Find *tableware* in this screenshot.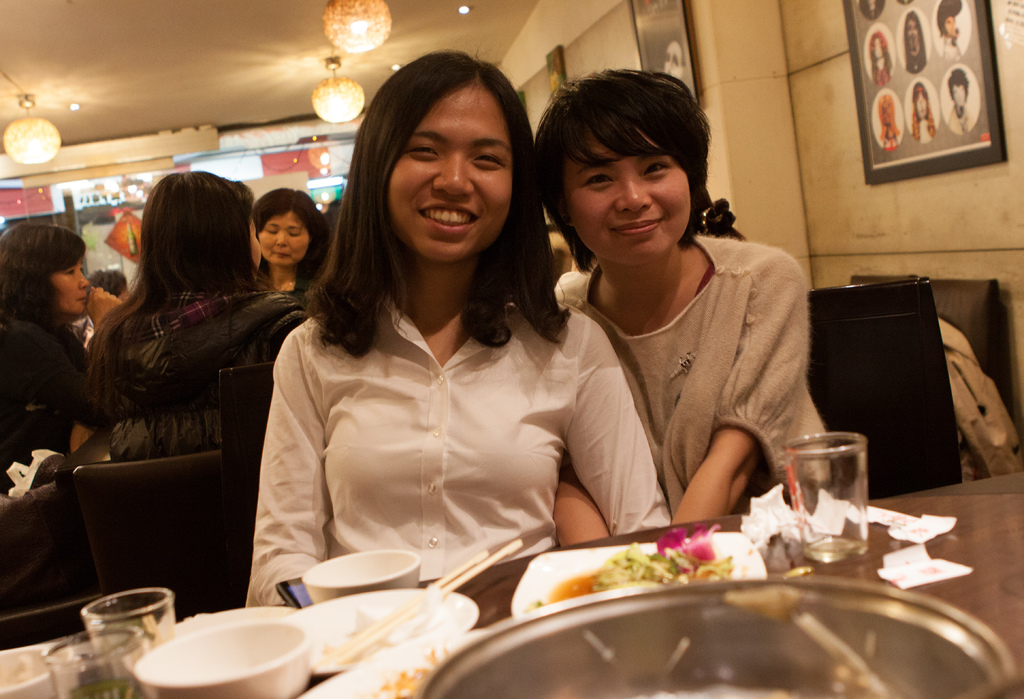
The bounding box for *tableware* is x1=510 y1=527 x2=769 y2=615.
